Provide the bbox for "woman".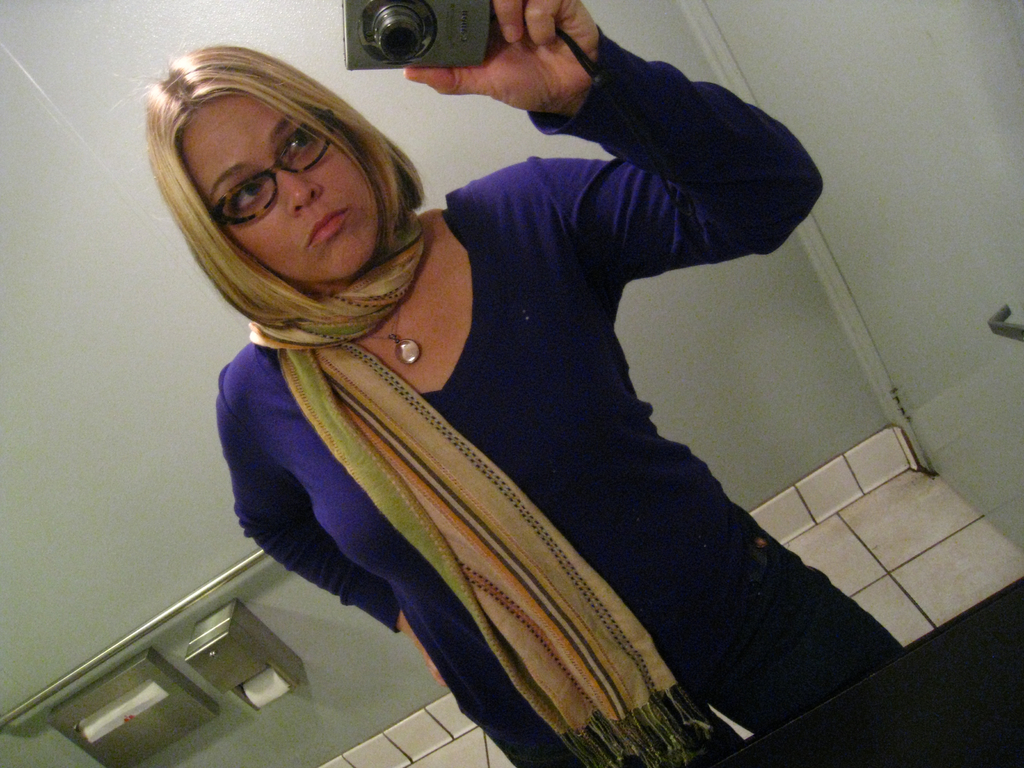
pyautogui.locateOnScreen(99, 0, 845, 760).
